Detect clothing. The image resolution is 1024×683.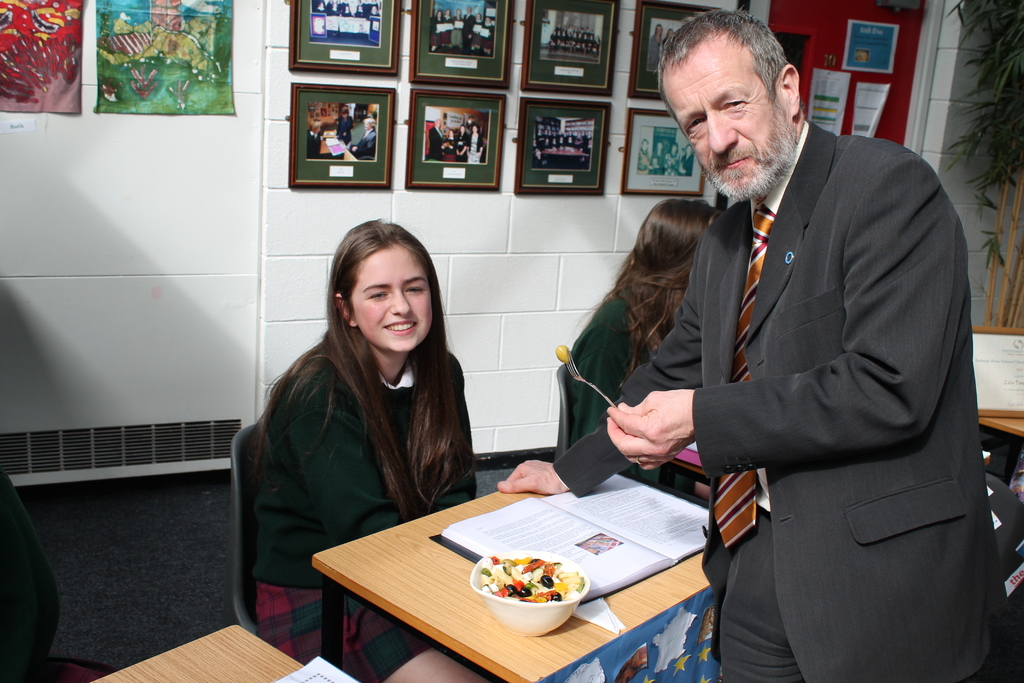
detection(666, 152, 680, 174).
